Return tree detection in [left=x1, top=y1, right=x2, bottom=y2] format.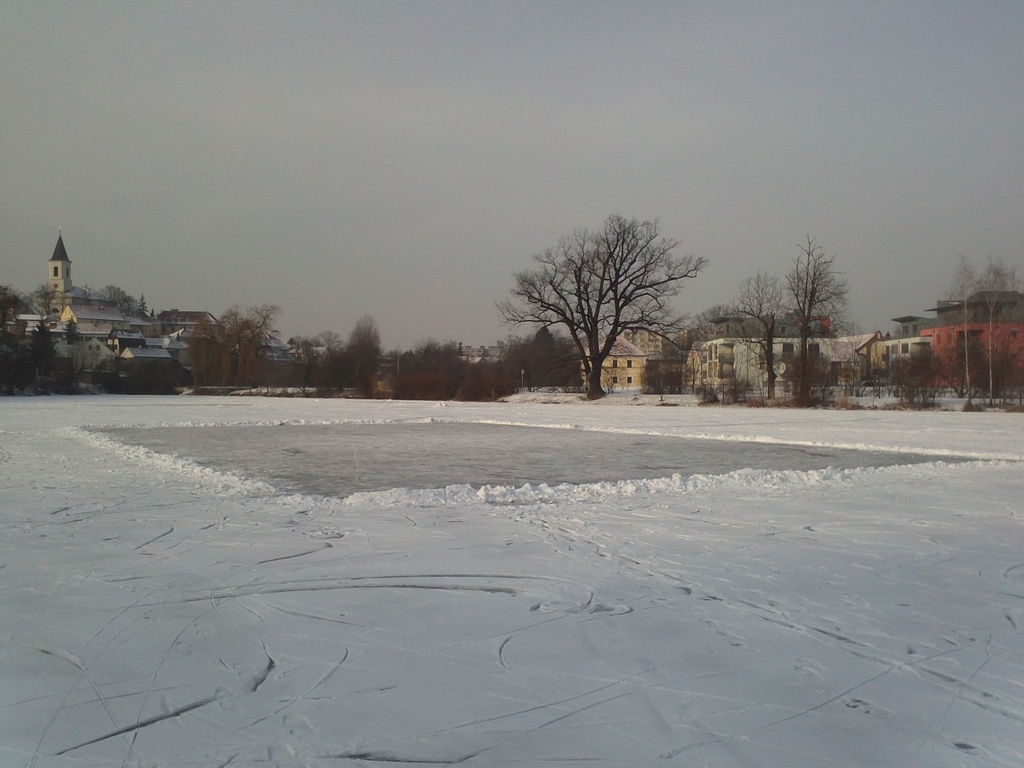
[left=179, top=303, right=273, bottom=374].
